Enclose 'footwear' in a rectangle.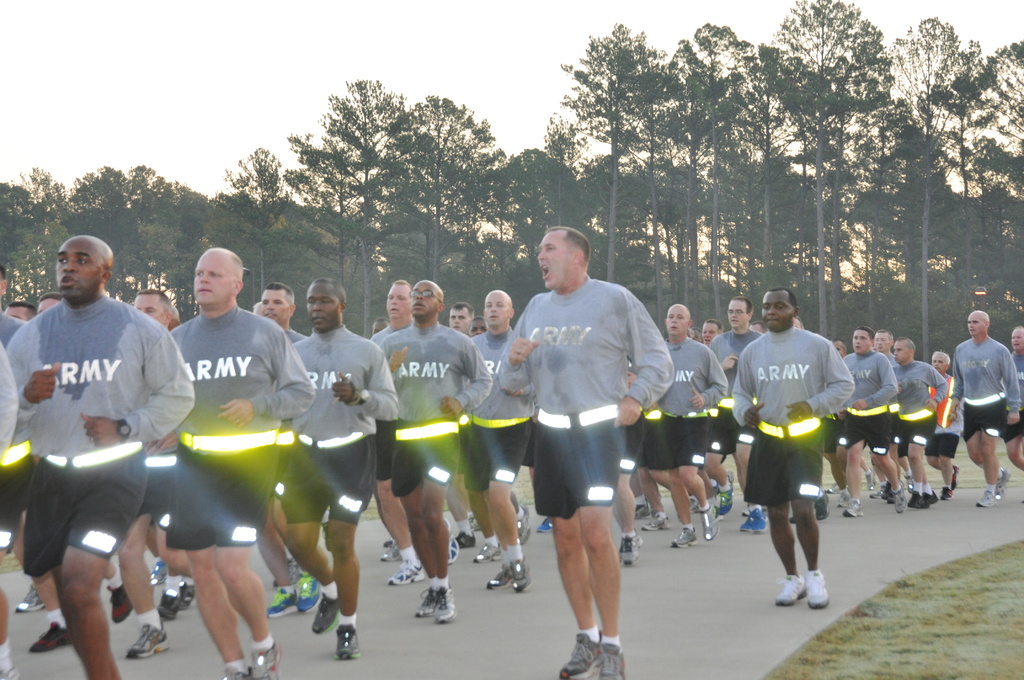
(29, 623, 75, 652).
